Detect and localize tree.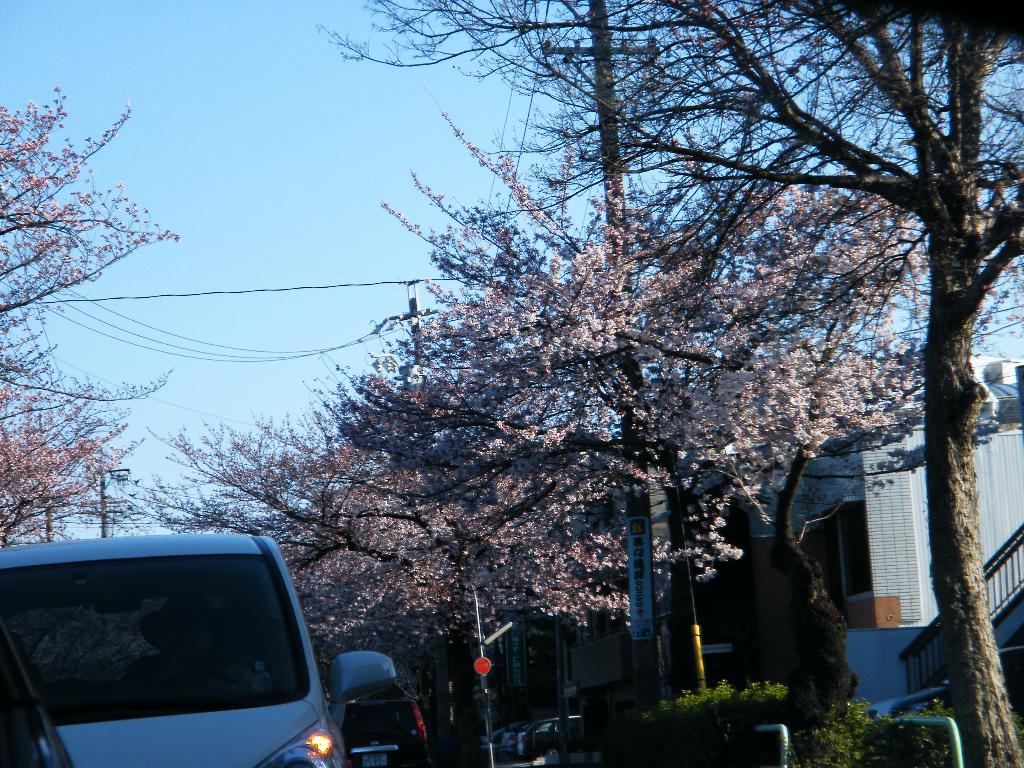
Localized at l=300, t=122, r=929, b=736.
